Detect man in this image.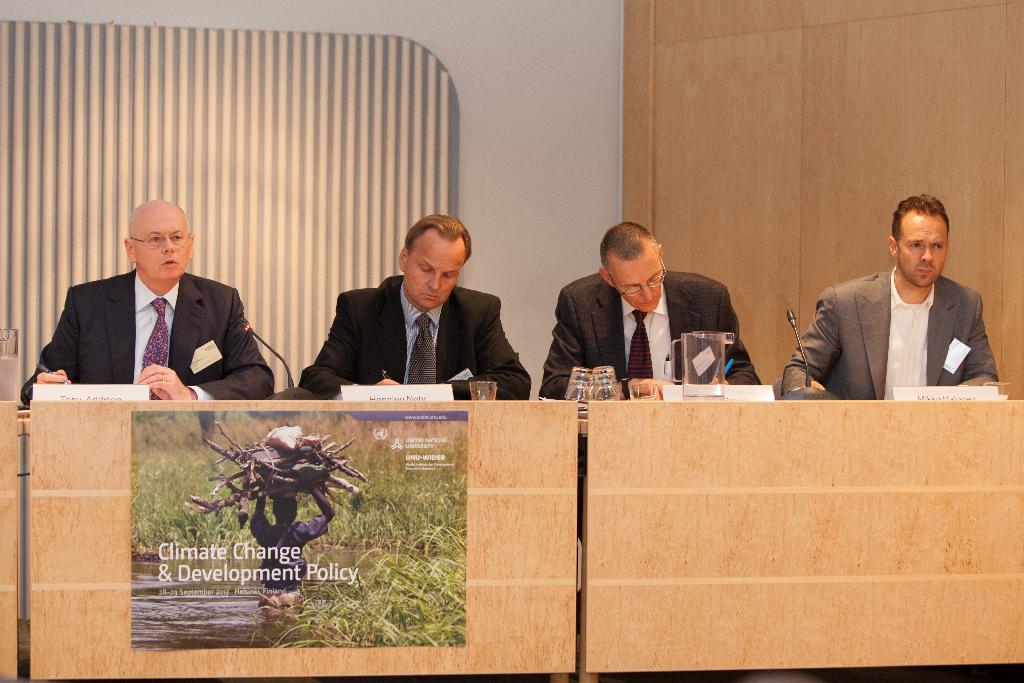
Detection: Rect(295, 215, 532, 402).
